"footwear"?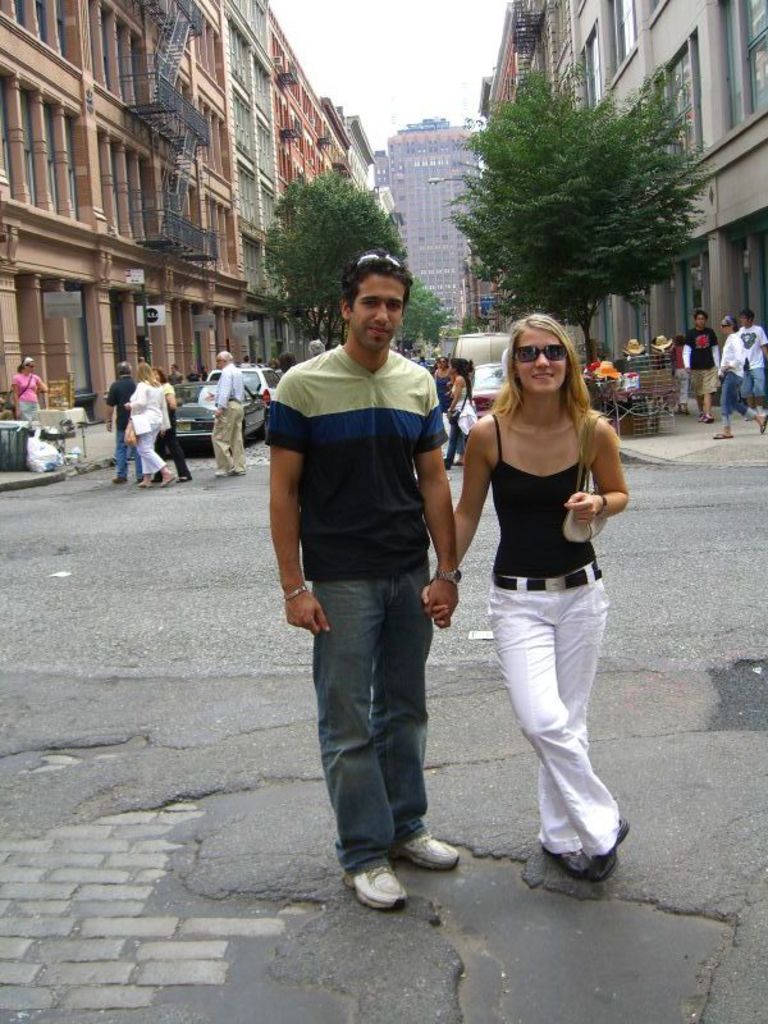
[713, 433, 731, 438]
